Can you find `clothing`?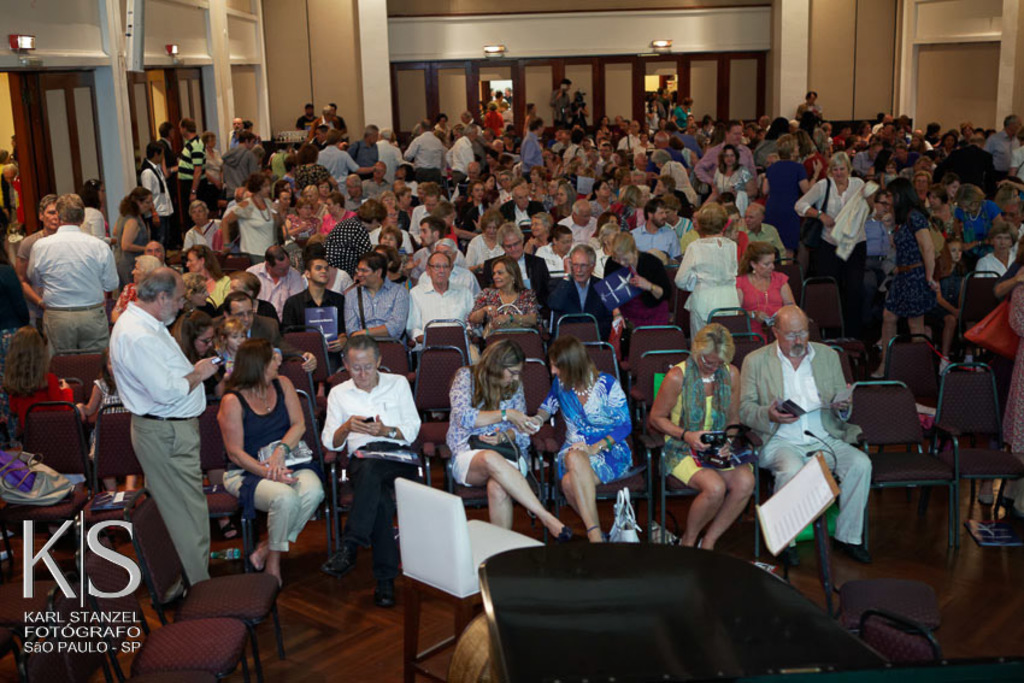
Yes, bounding box: [x1=441, y1=131, x2=485, y2=179].
